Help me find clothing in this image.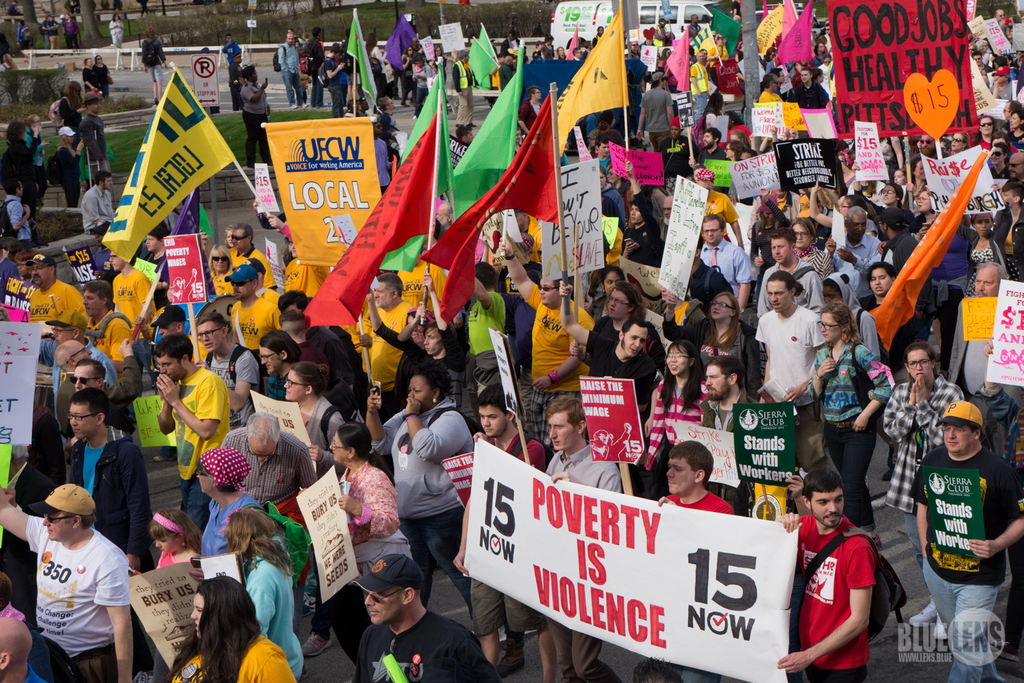
Found it: (287,317,358,391).
